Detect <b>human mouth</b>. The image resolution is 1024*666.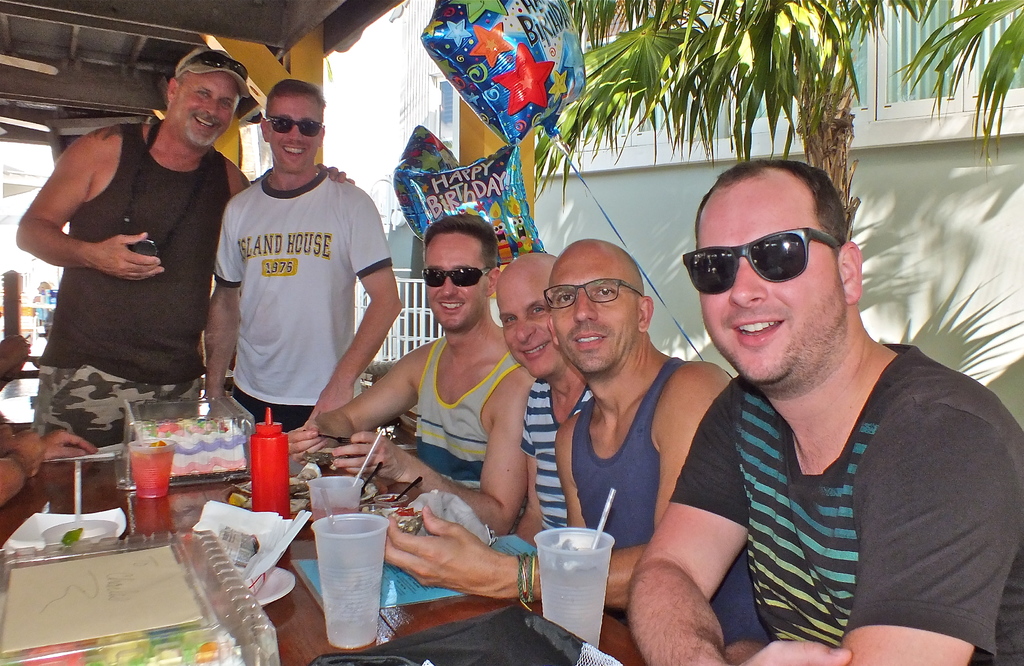
region(438, 297, 465, 317).
